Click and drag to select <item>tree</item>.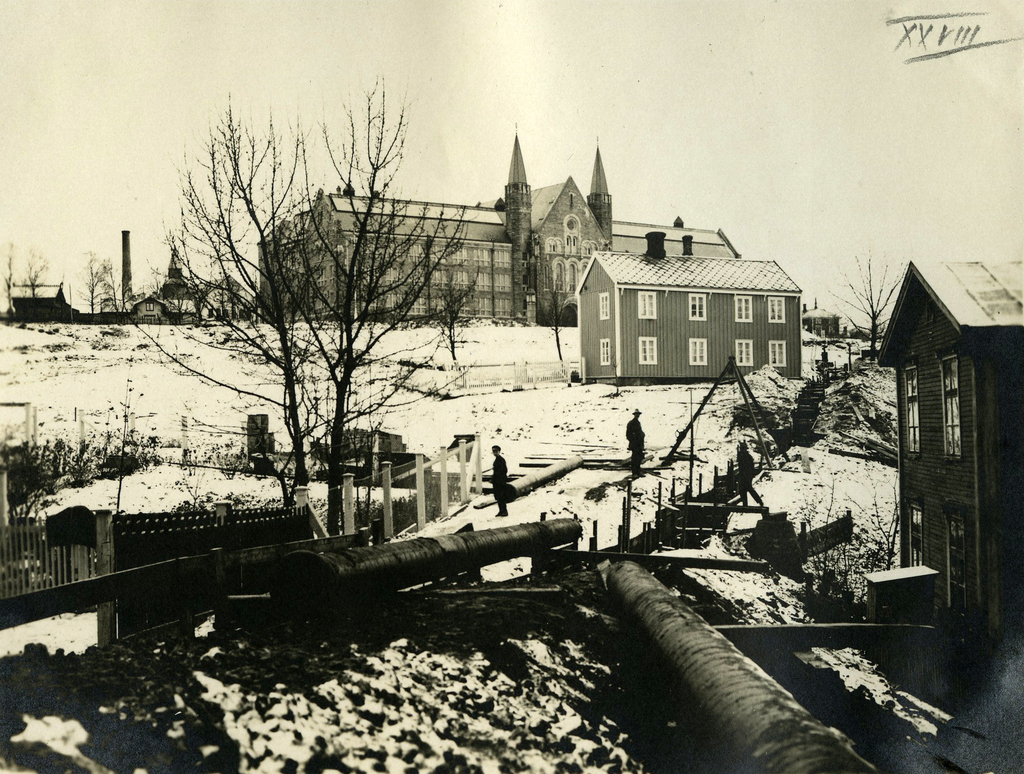
Selection: (74, 252, 131, 312).
